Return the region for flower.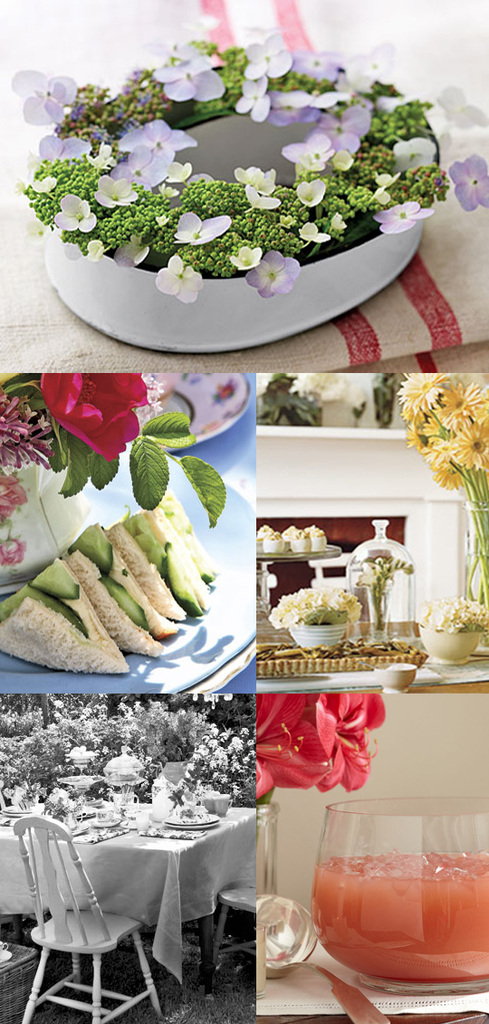
(244,247,300,296).
